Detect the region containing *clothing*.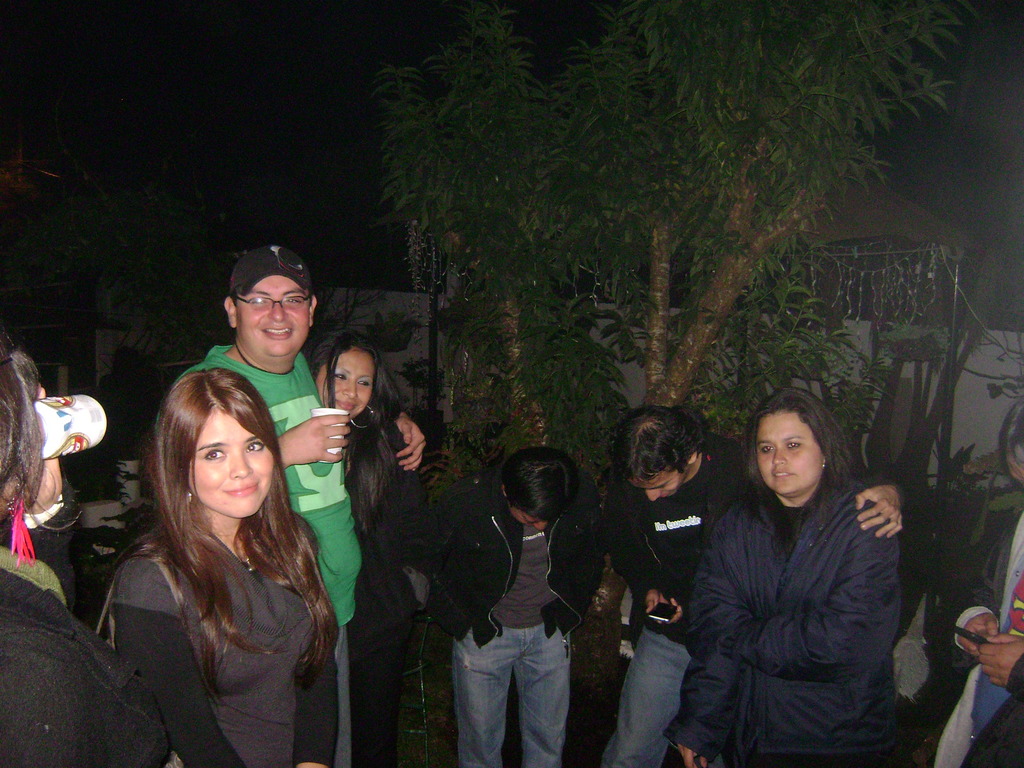
box=[0, 538, 180, 767].
